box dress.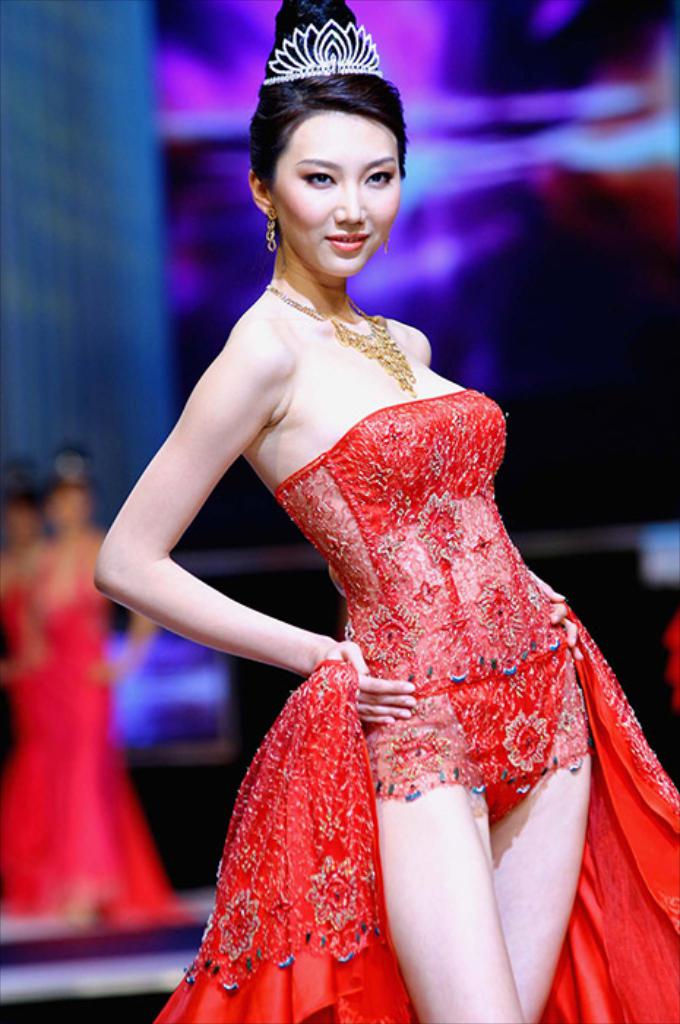
[0, 532, 194, 922].
